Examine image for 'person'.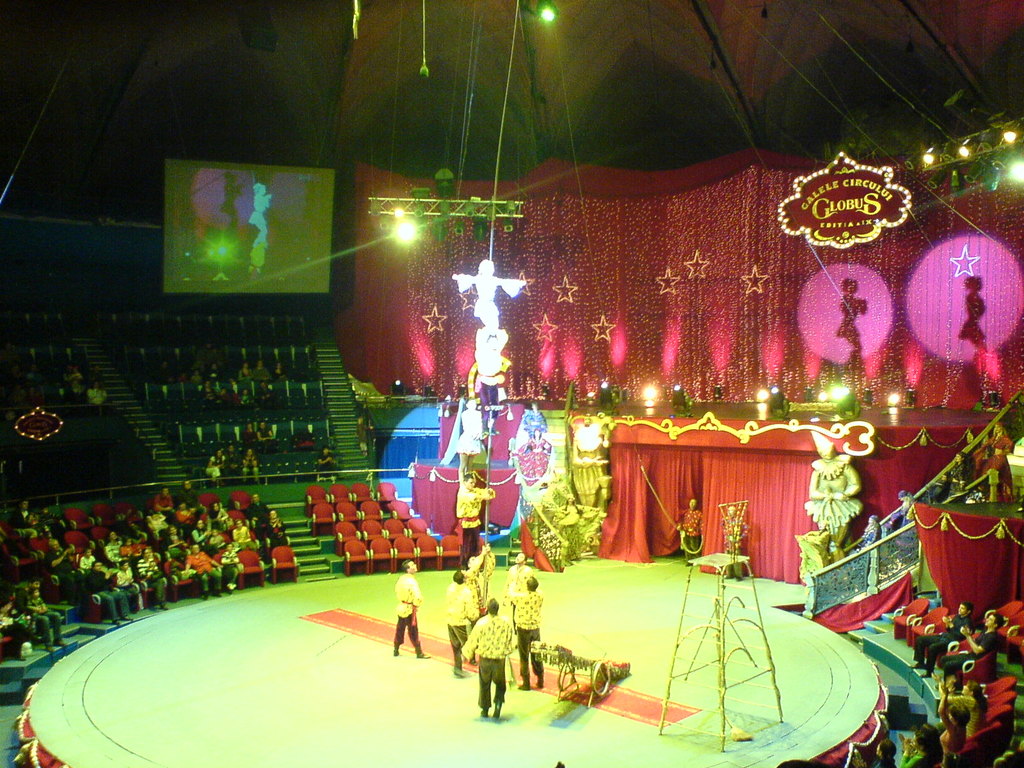
Examination result: 677:499:701:564.
